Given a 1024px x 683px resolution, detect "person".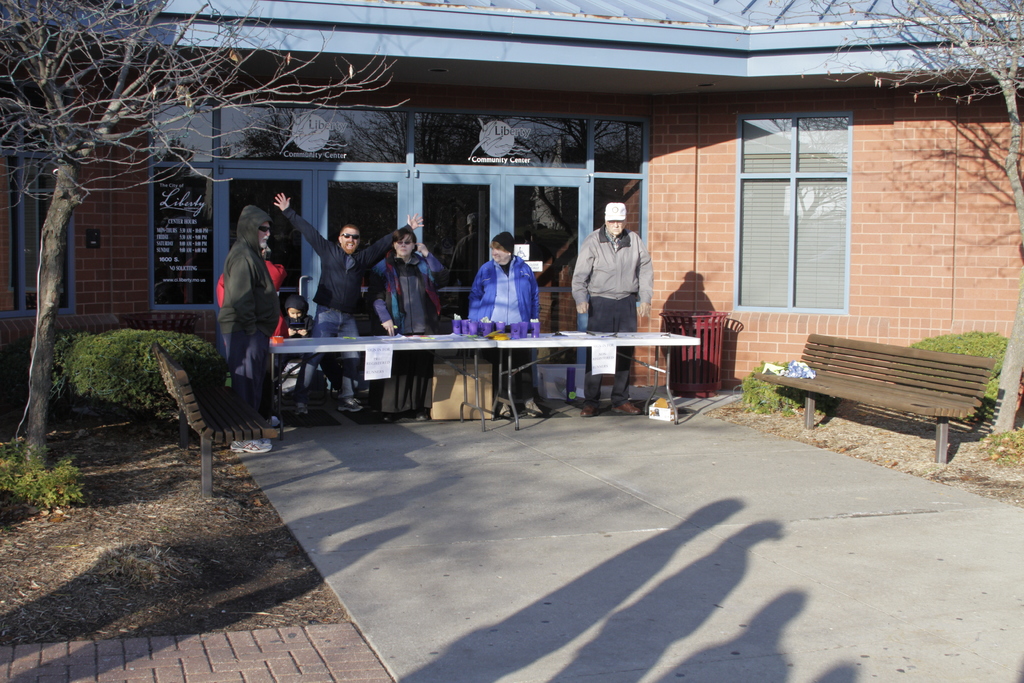
<box>372,229,445,425</box>.
